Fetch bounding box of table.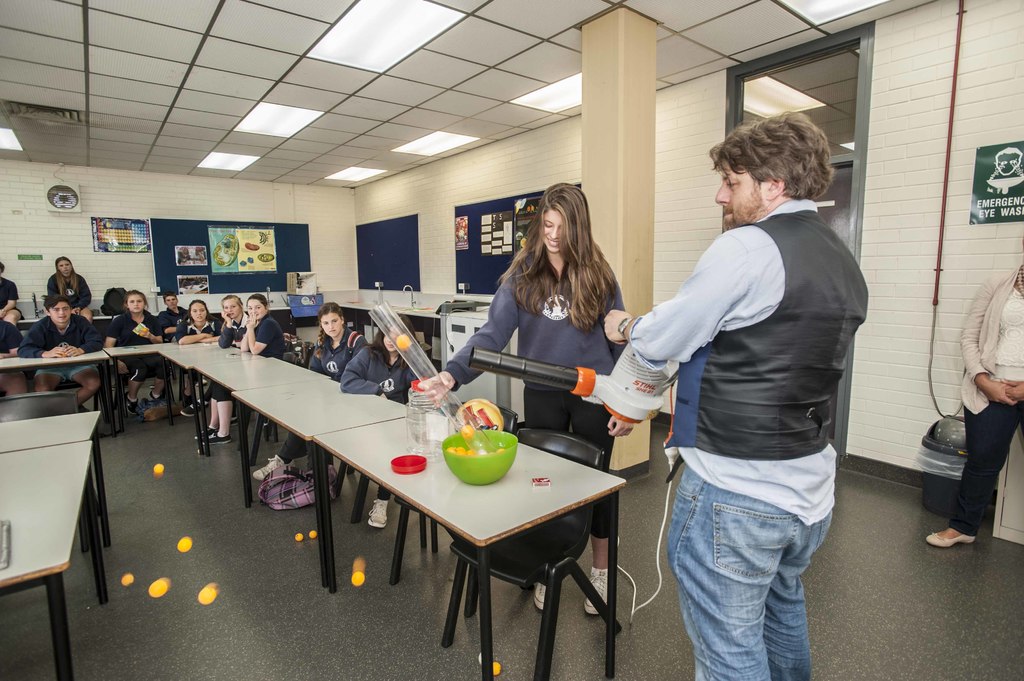
Bbox: <bbox>317, 410, 634, 662</bbox>.
